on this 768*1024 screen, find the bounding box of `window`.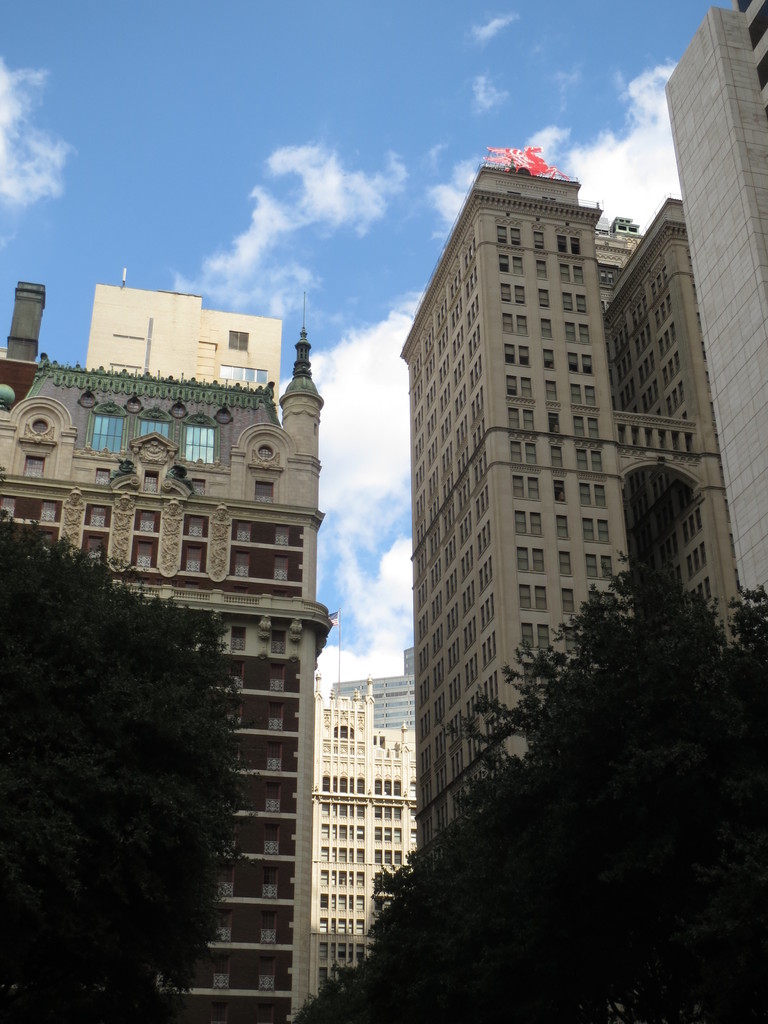
Bounding box: (559, 262, 570, 282).
